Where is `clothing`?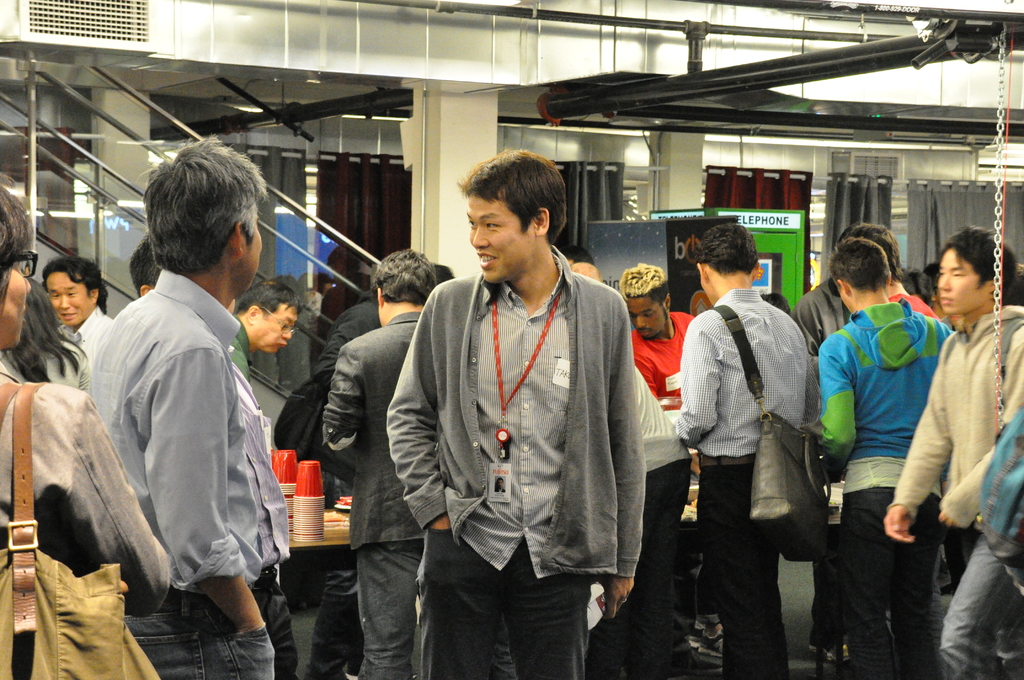
[x1=317, y1=307, x2=420, y2=679].
